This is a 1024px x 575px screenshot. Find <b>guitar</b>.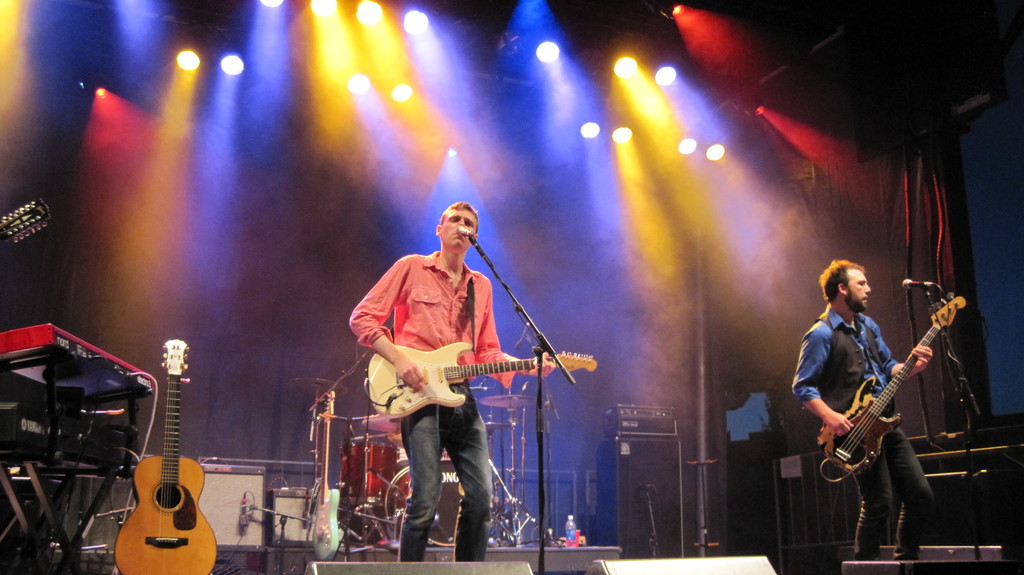
Bounding box: BBox(810, 314, 963, 510).
